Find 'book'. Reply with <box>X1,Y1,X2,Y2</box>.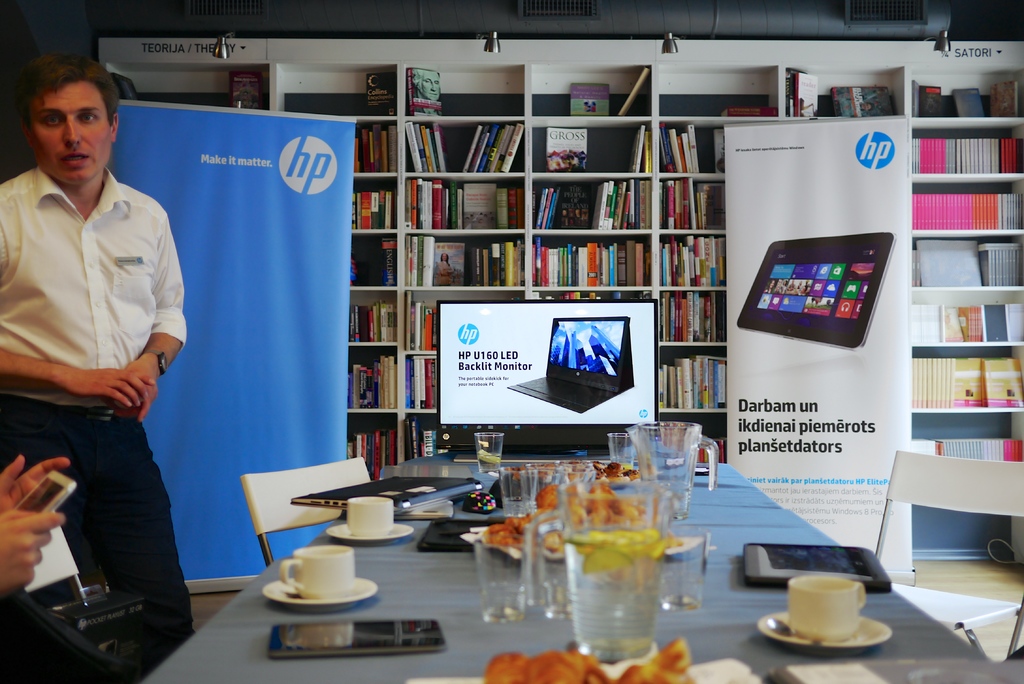
<box>617,65,652,117</box>.
